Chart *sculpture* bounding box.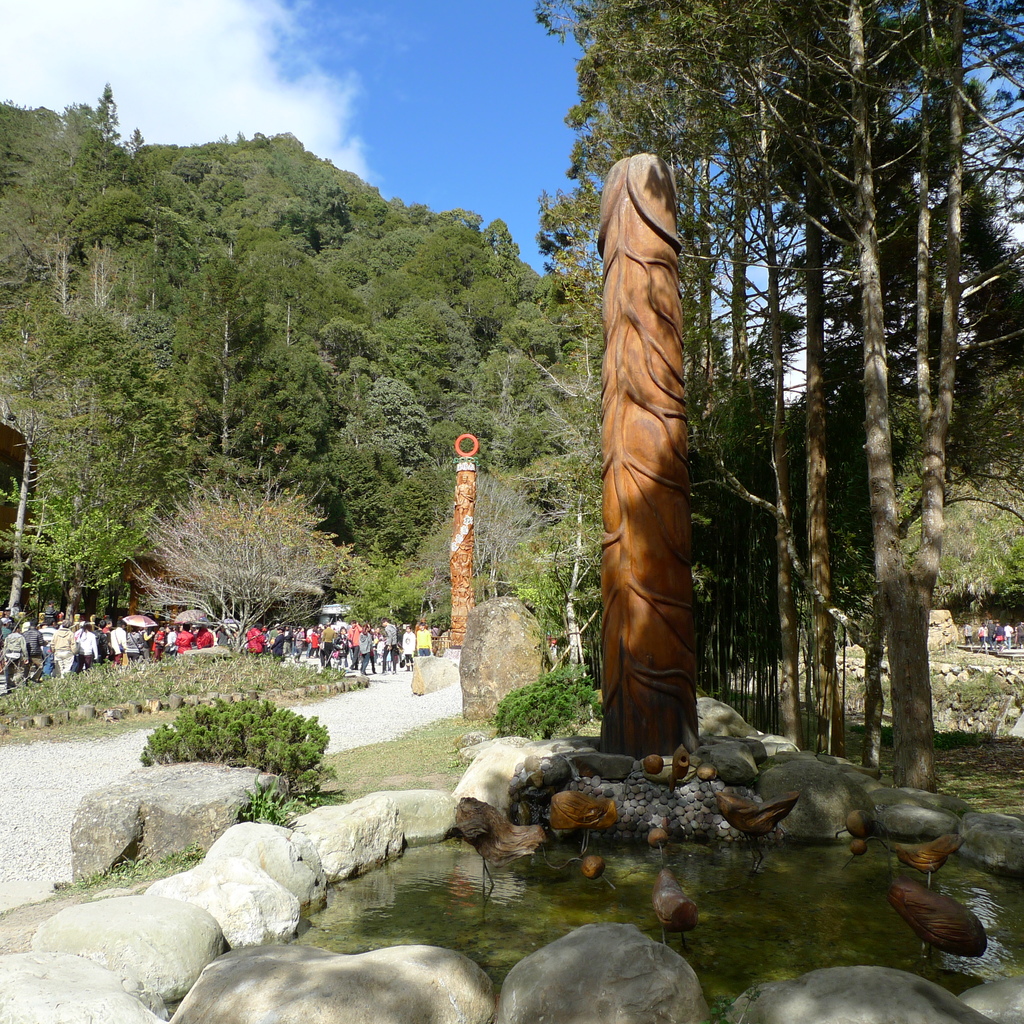
Charted: [435, 431, 488, 646].
